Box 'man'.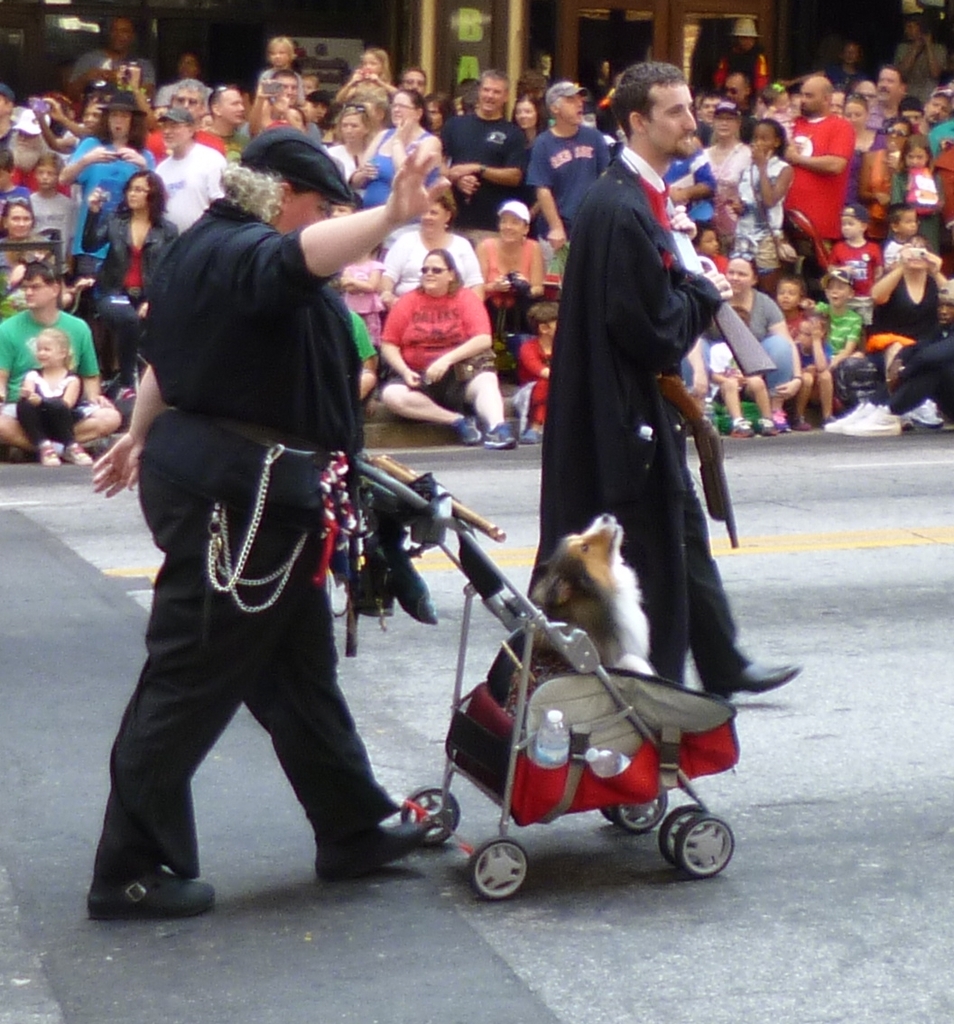
{"left": 526, "top": 82, "right": 609, "bottom": 250}.
